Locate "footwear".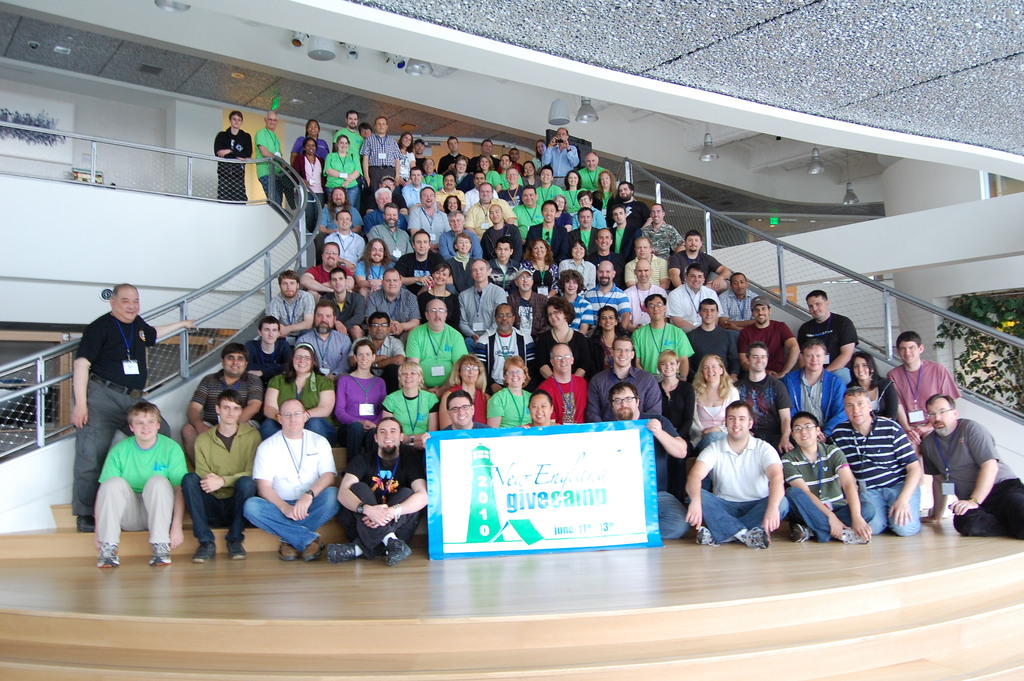
Bounding box: region(384, 536, 413, 566).
